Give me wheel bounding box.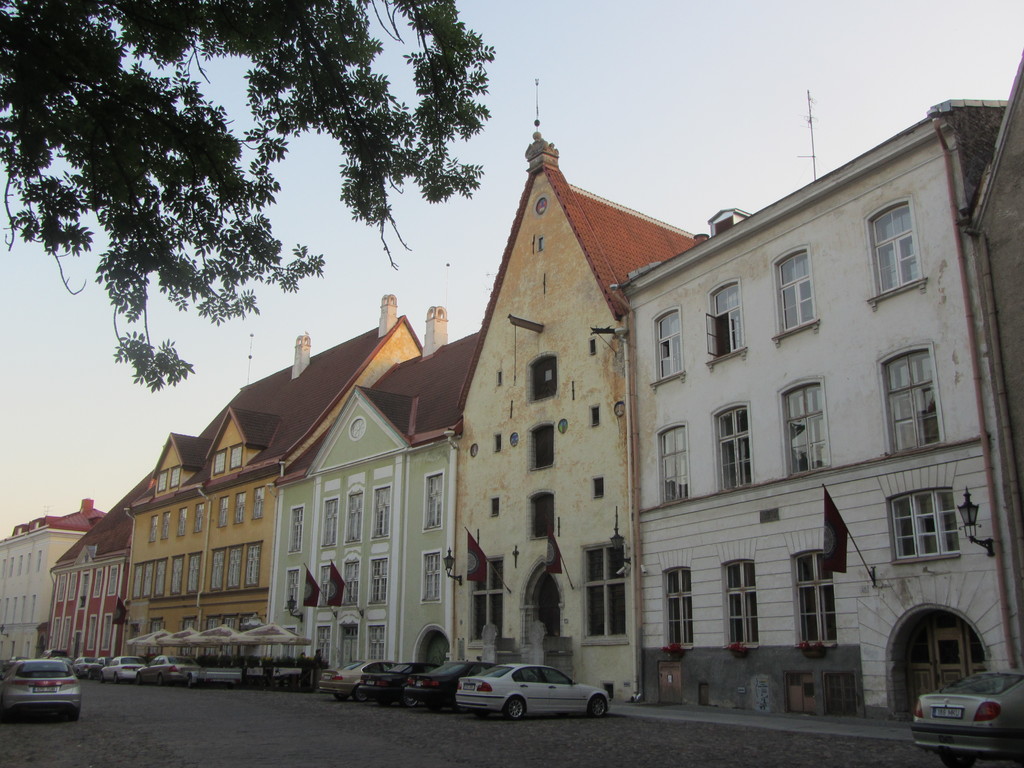
box=[355, 687, 362, 703].
